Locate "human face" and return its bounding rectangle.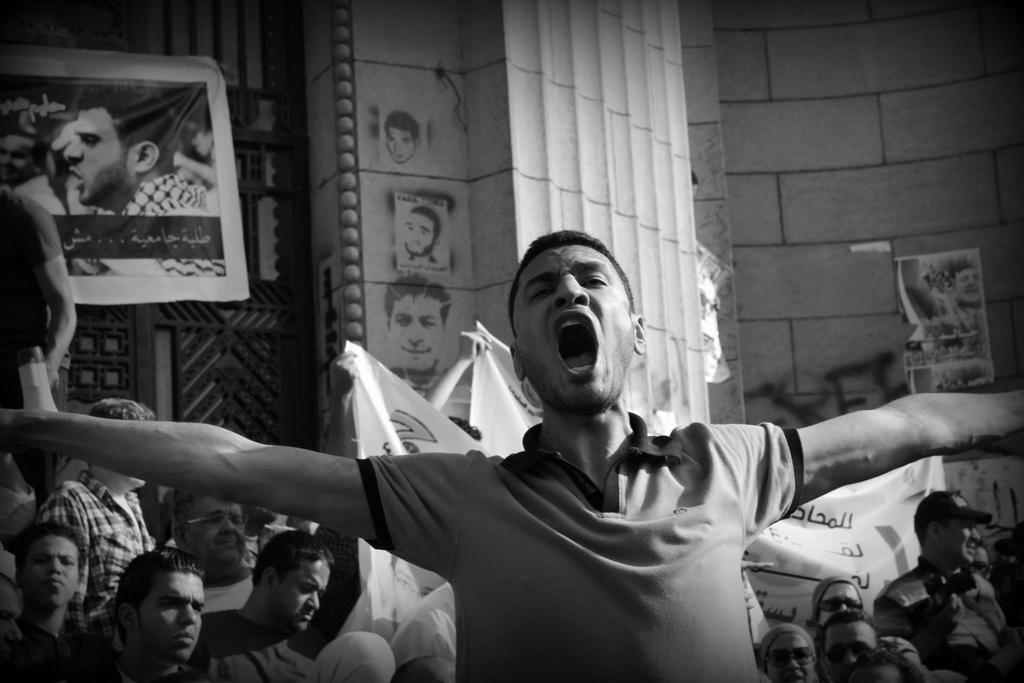
{"x1": 817, "y1": 580, "x2": 867, "y2": 629}.
